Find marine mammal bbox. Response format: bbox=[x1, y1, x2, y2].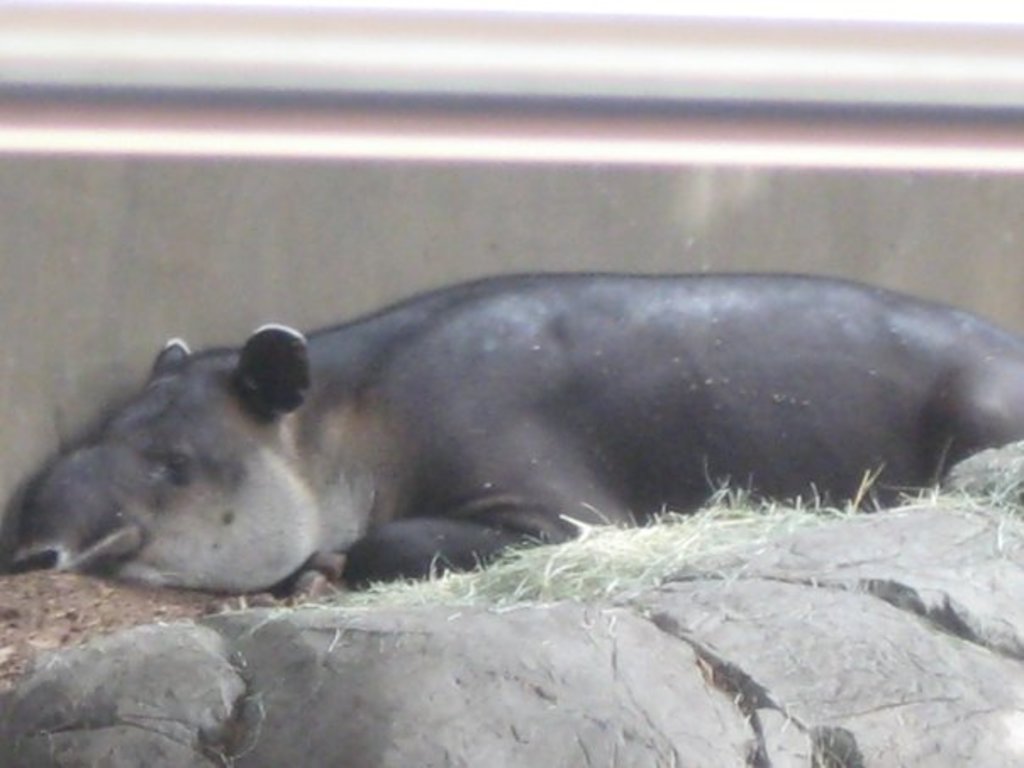
bbox=[0, 270, 1022, 597].
